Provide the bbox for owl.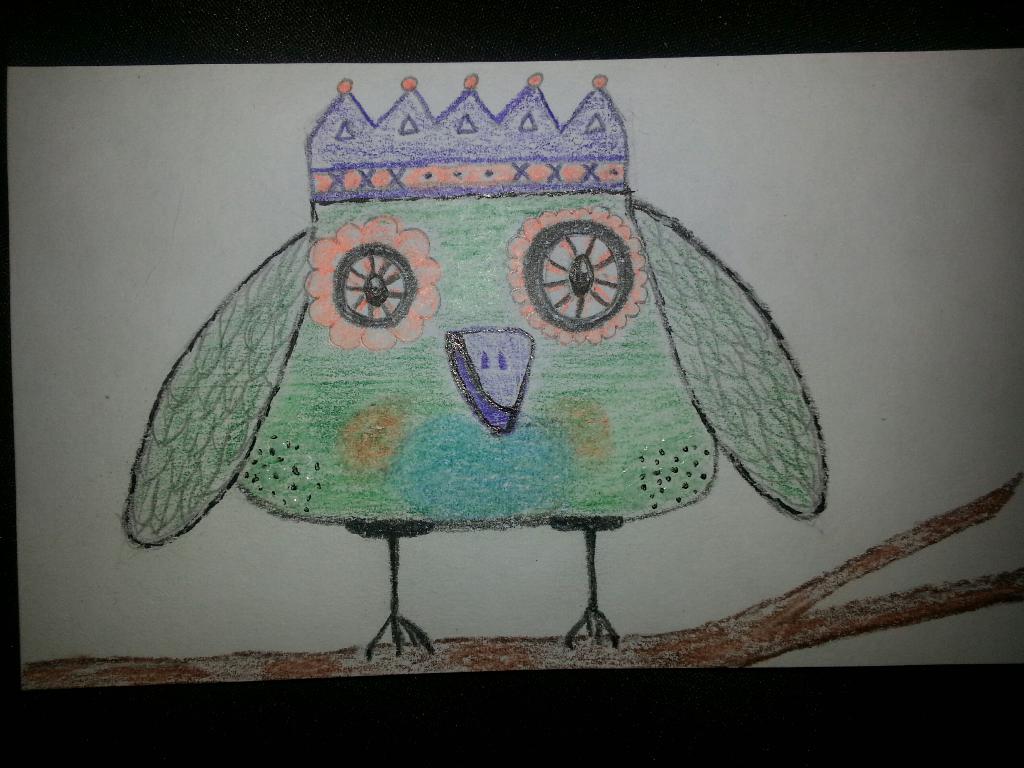
<box>111,56,829,659</box>.
